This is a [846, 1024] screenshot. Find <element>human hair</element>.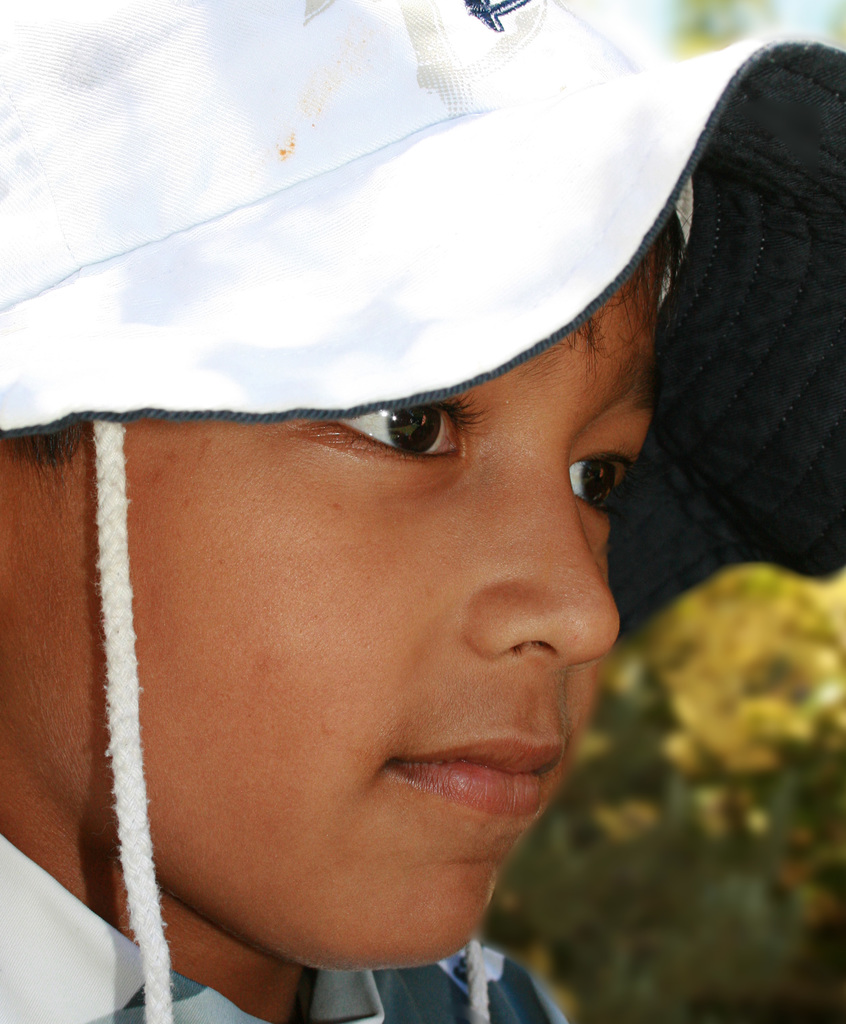
Bounding box: pyautogui.locateOnScreen(0, 195, 693, 515).
